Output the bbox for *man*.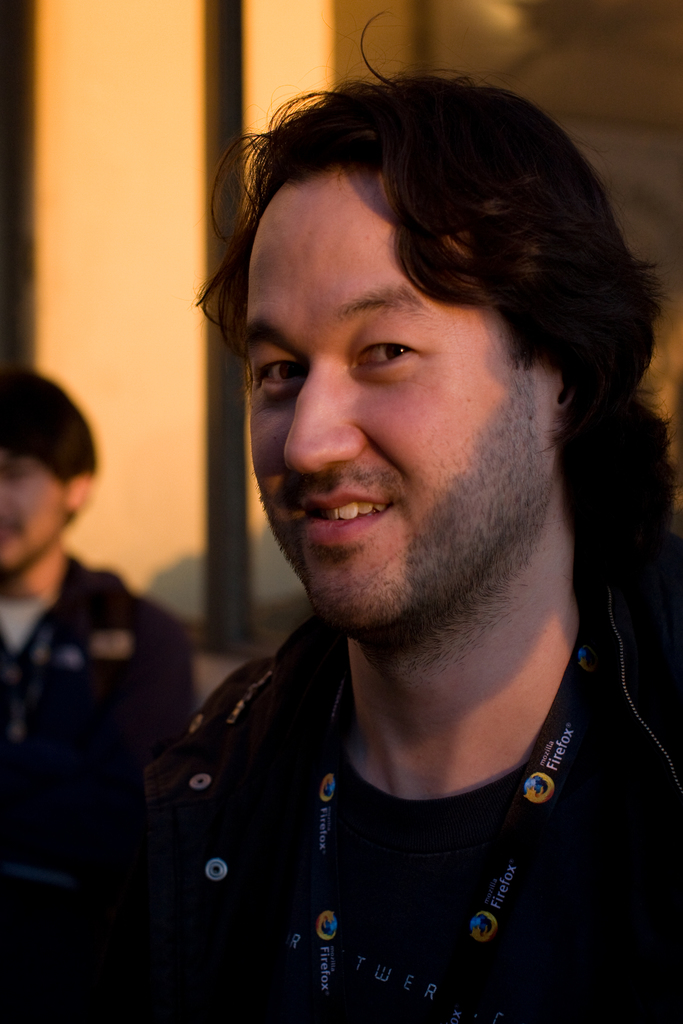
region(89, 45, 682, 990).
